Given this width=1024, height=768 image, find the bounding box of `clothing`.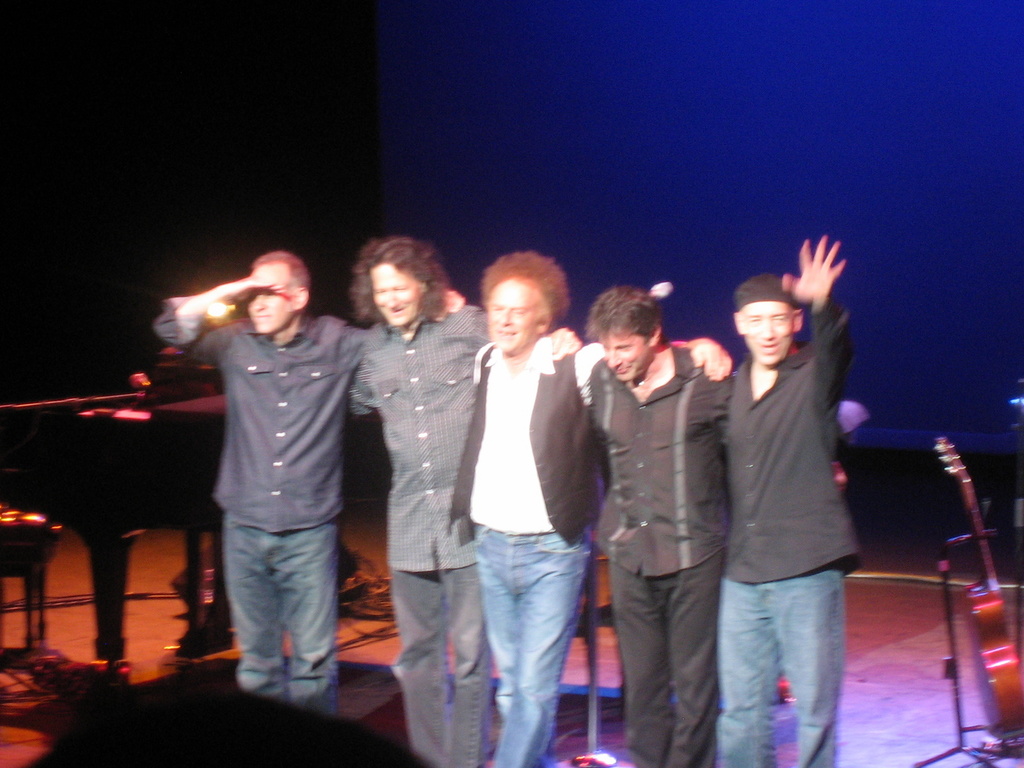
[696, 235, 874, 764].
